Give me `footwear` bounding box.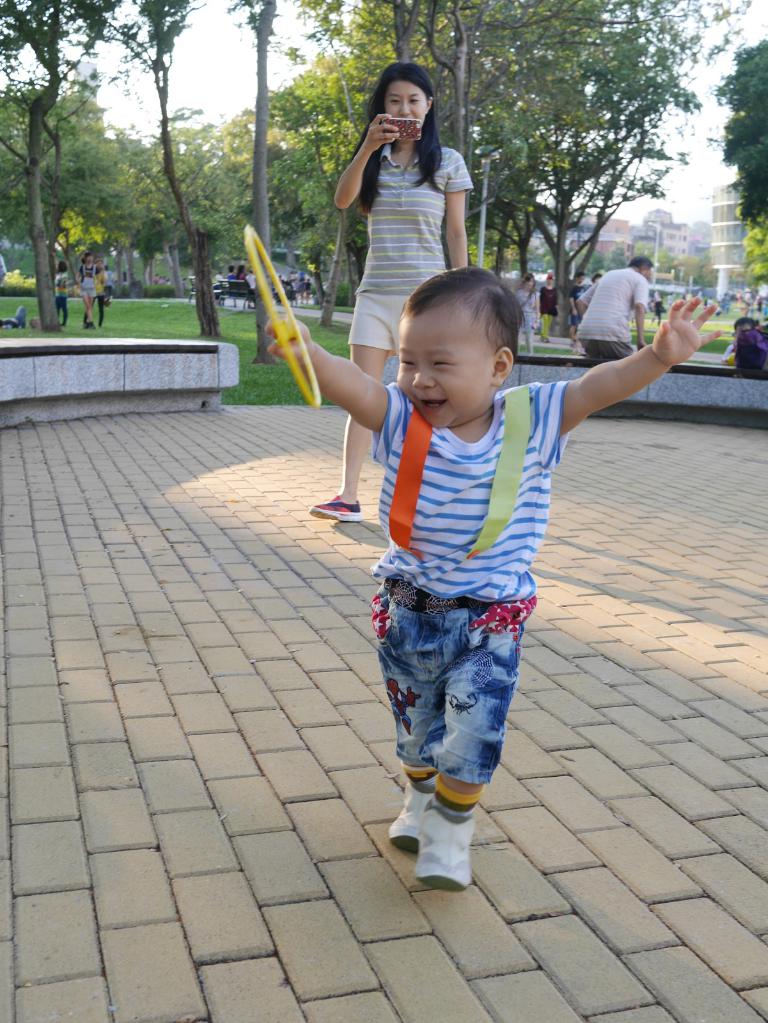
locate(403, 785, 500, 888).
